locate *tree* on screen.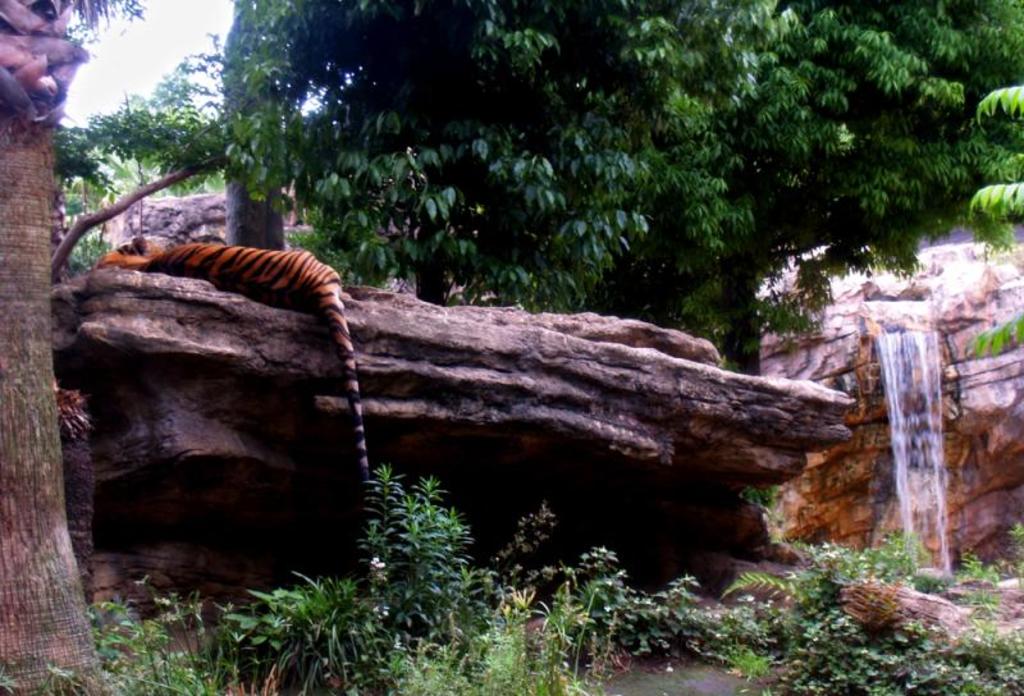
On screen at 210, 0, 315, 252.
